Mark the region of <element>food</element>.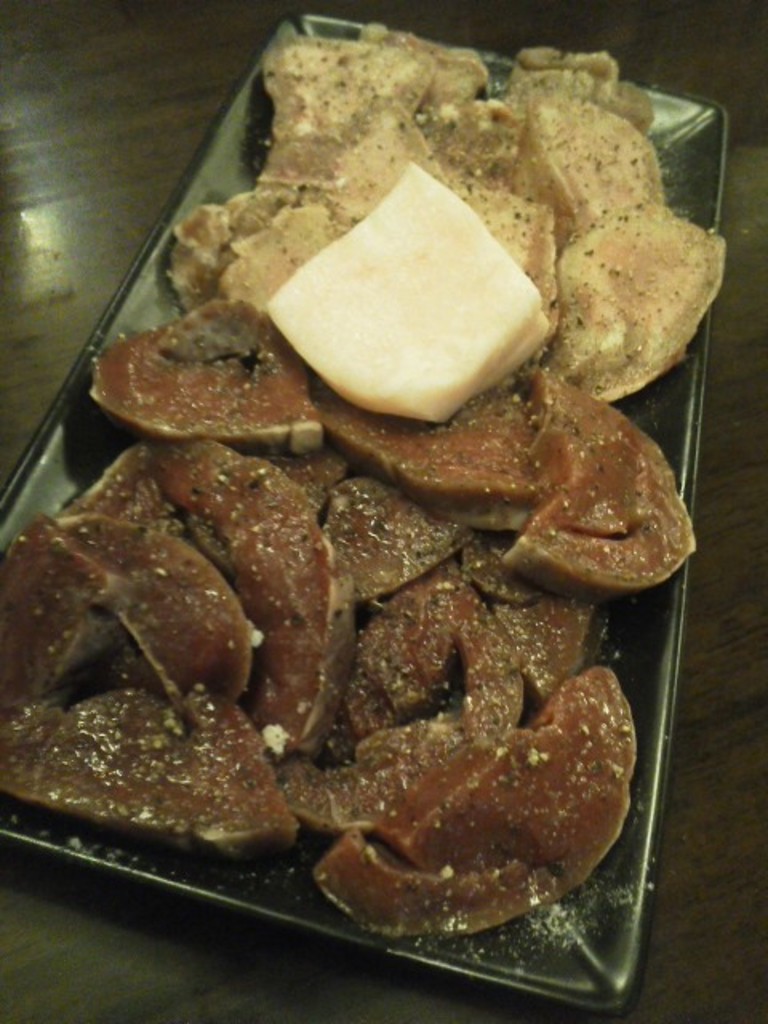
Region: select_region(0, 19, 736, 931).
